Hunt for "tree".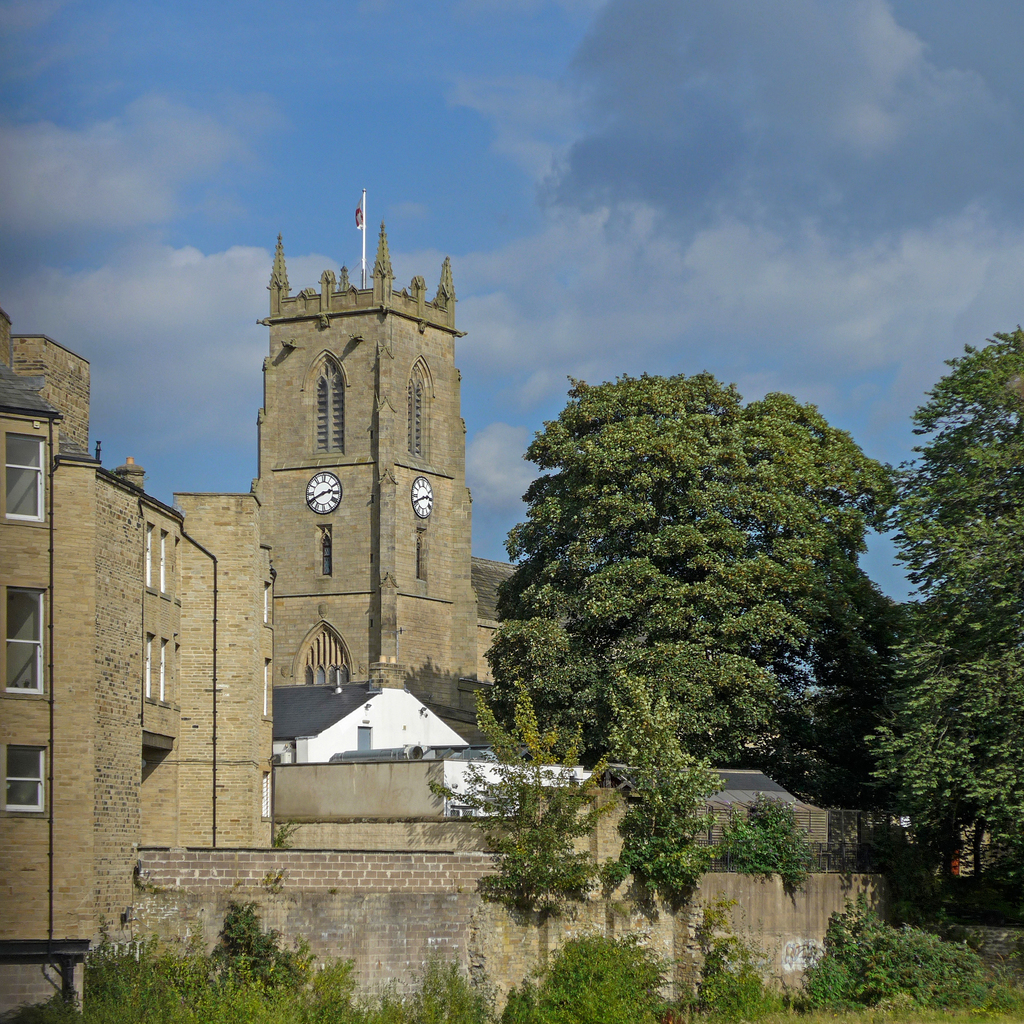
Hunted down at region(684, 930, 794, 1023).
